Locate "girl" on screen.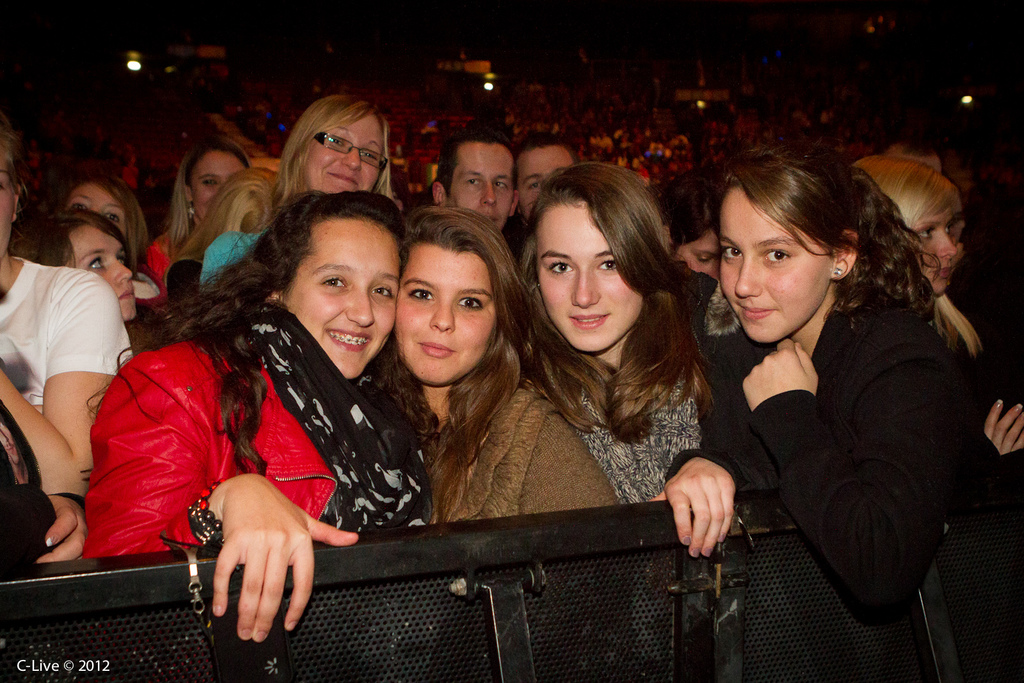
On screen at [24, 197, 175, 358].
